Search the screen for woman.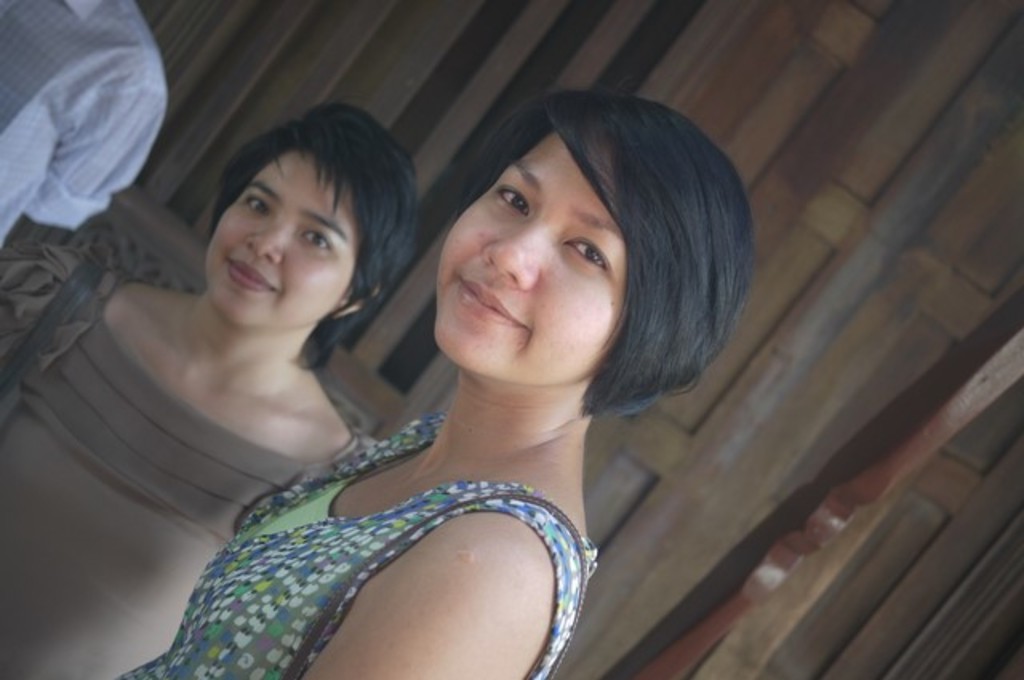
Found at <bbox>0, 96, 363, 678</bbox>.
